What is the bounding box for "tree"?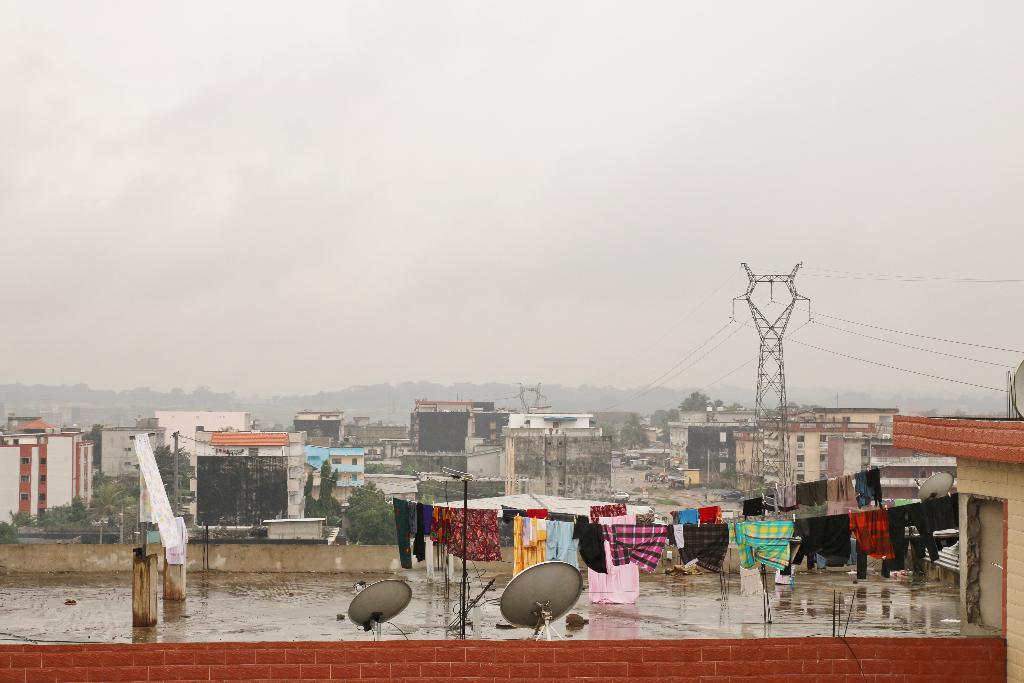
bbox=[302, 470, 323, 518].
